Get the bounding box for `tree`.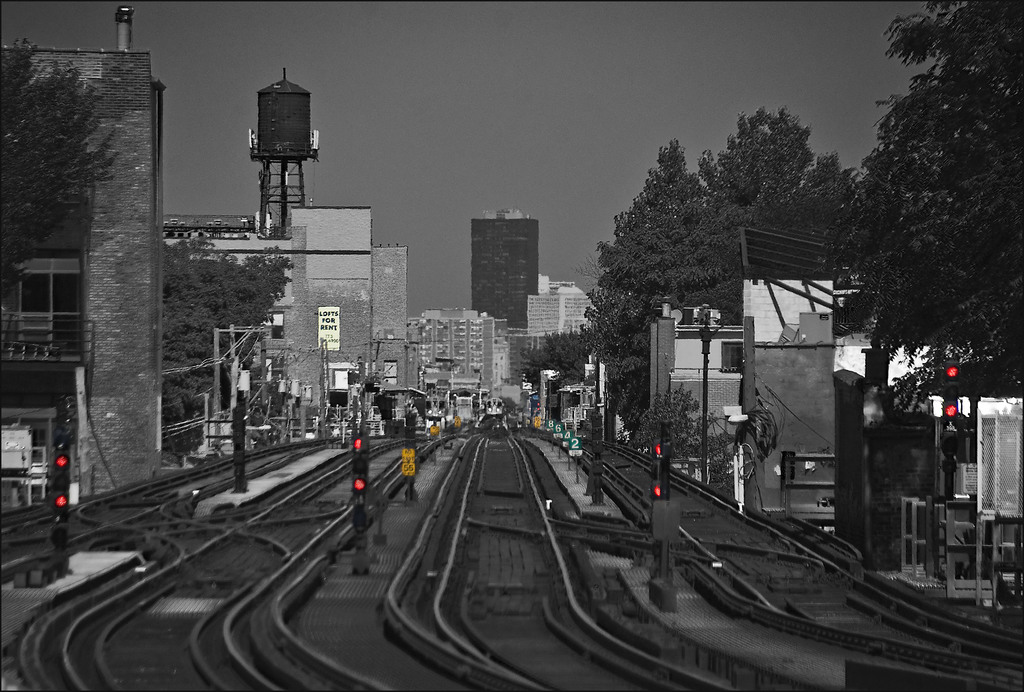
box(0, 57, 129, 282).
